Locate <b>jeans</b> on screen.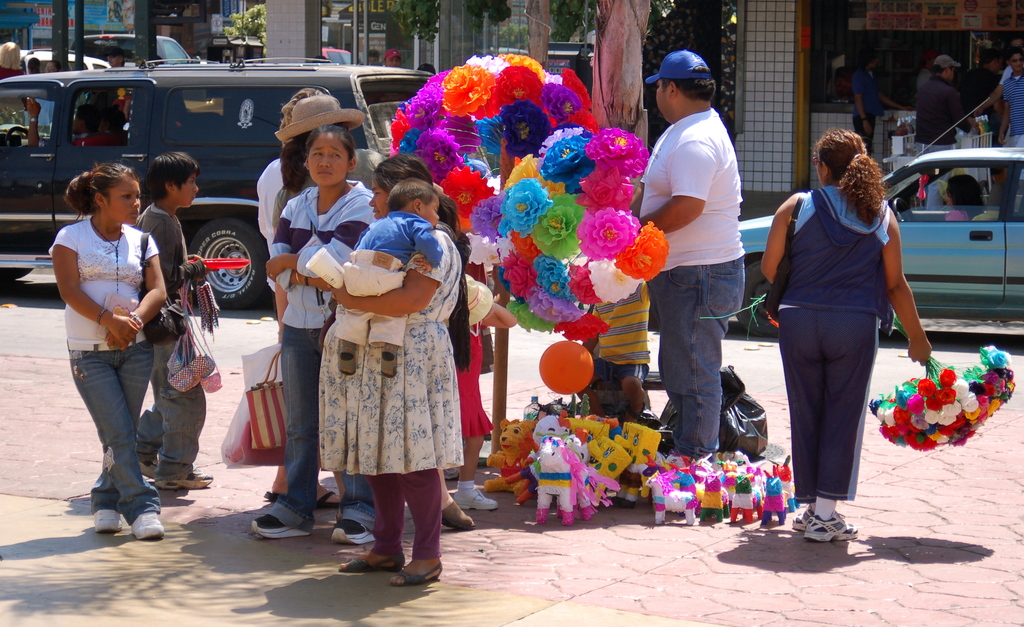
On screen at x1=783 y1=313 x2=856 y2=501.
